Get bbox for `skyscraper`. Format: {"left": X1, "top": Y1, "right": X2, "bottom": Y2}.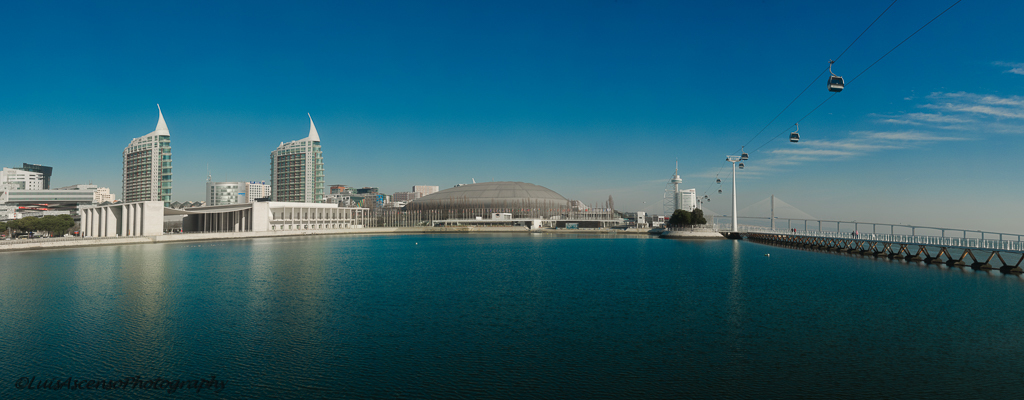
{"left": 270, "top": 115, "right": 328, "bottom": 209}.
